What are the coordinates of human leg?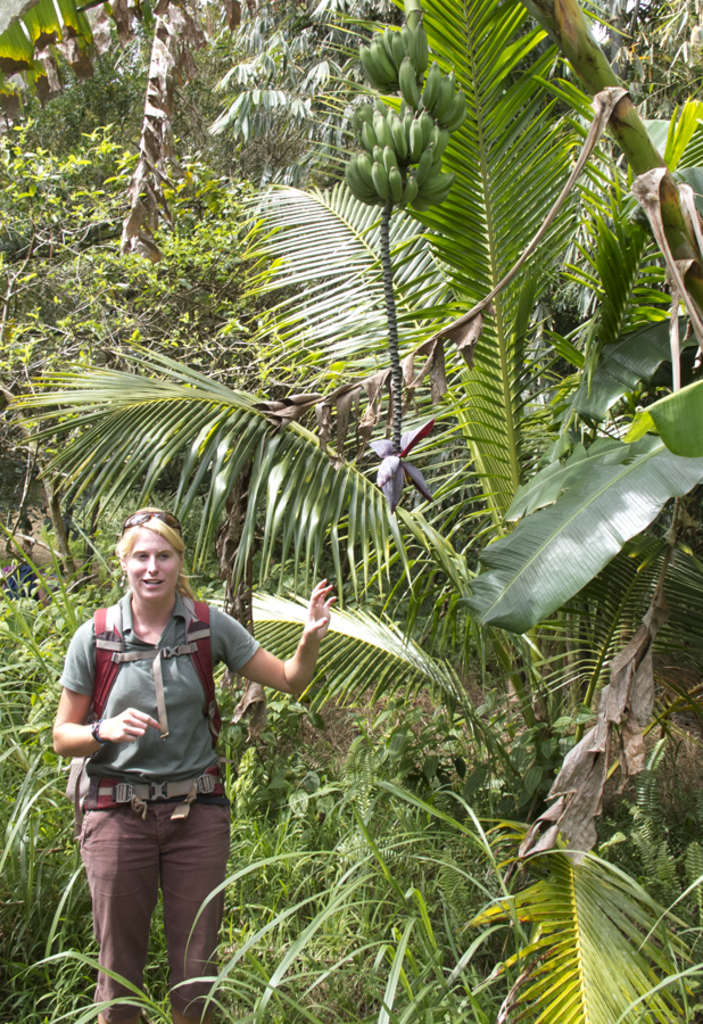
x1=156 y1=790 x2=231 y2=1021.
